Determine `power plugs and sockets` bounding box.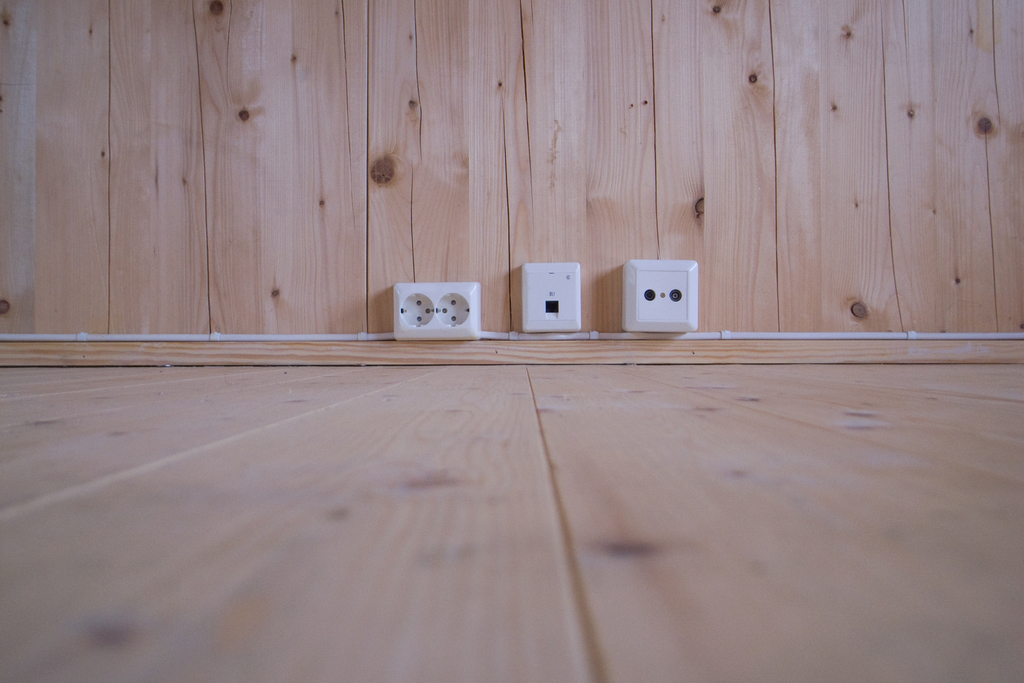
Determined: x1=627 y1=259 x2=702 y2=331.
